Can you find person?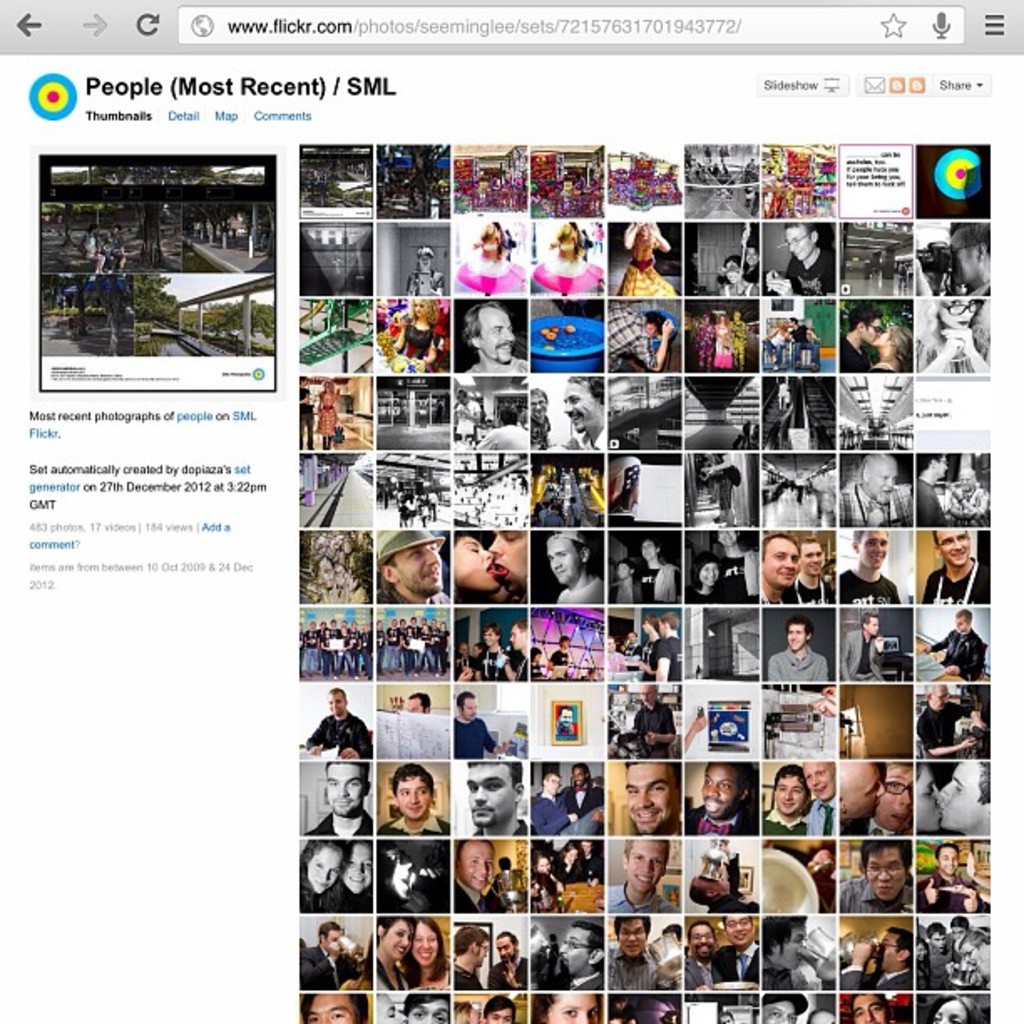
Yes, bounding box: bbox=[714, 532, 760, 604].
